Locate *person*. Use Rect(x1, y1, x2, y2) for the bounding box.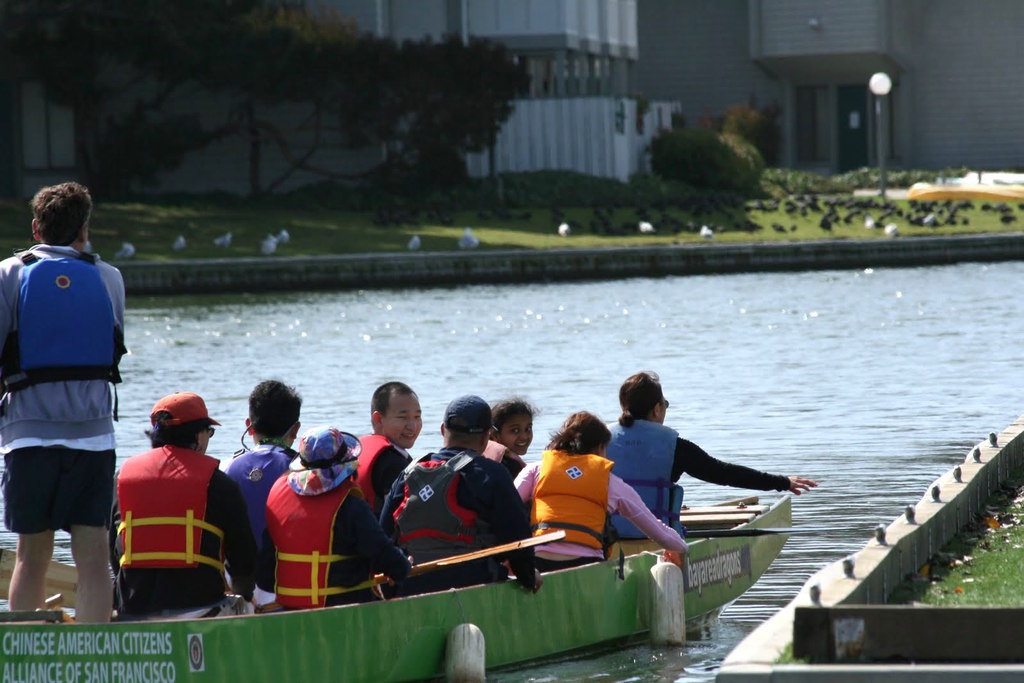
Rect(479, 398, 547, 567).
